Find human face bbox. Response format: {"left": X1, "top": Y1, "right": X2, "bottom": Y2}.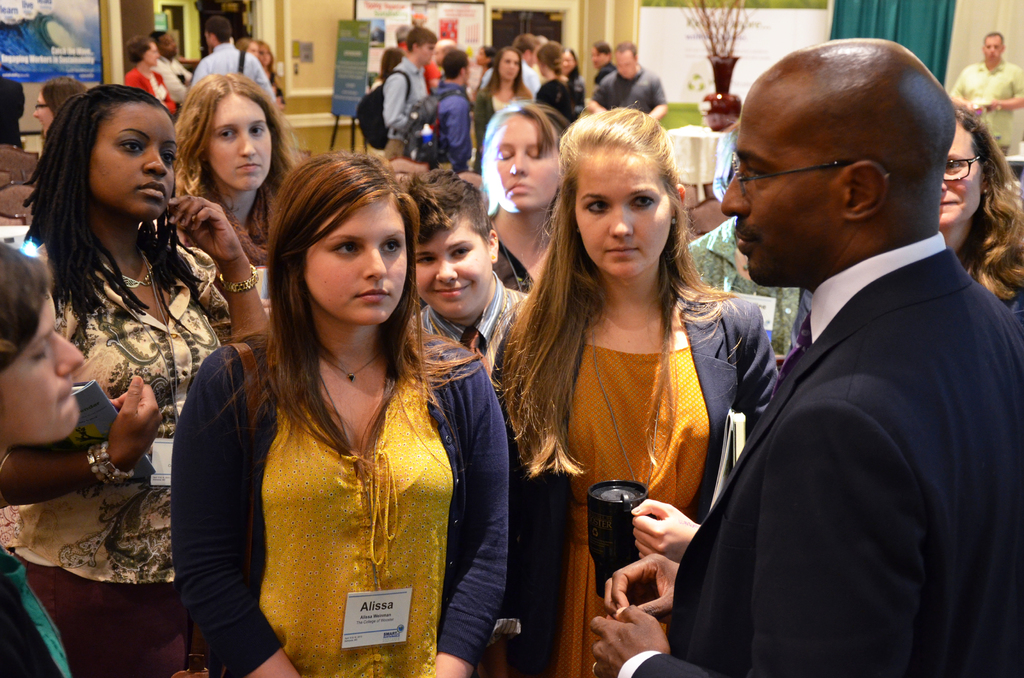
{"left": 569, "top": 147, "right": 675, "bottom": 279}.
